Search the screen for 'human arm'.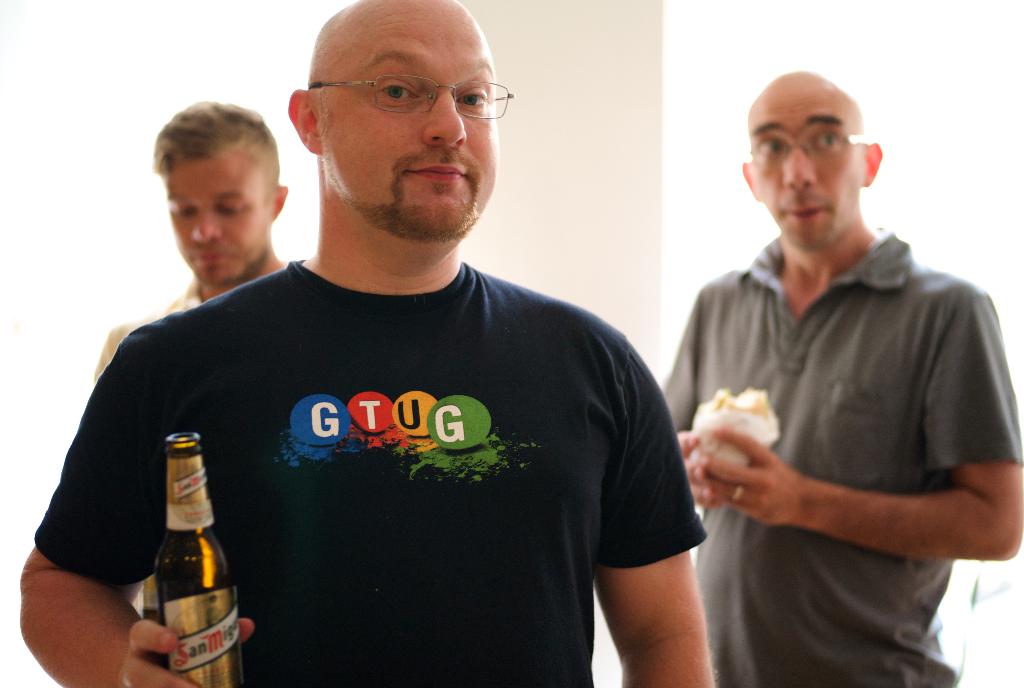
Found at l=652, t=308, r=717, b=517.
